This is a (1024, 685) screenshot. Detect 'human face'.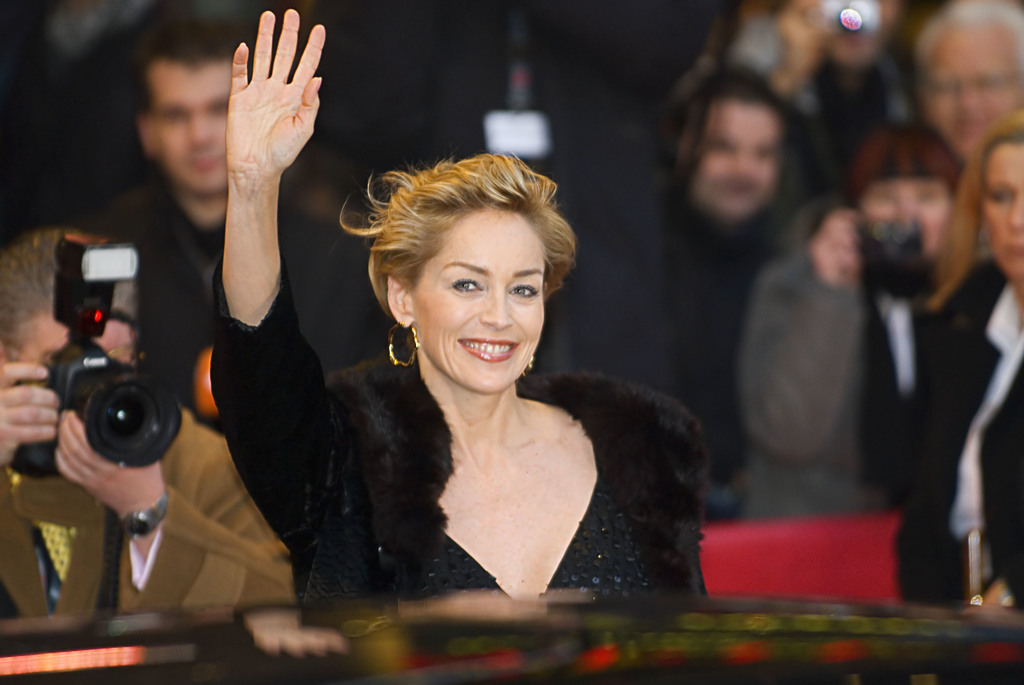
[412, 215, 545, 392].
